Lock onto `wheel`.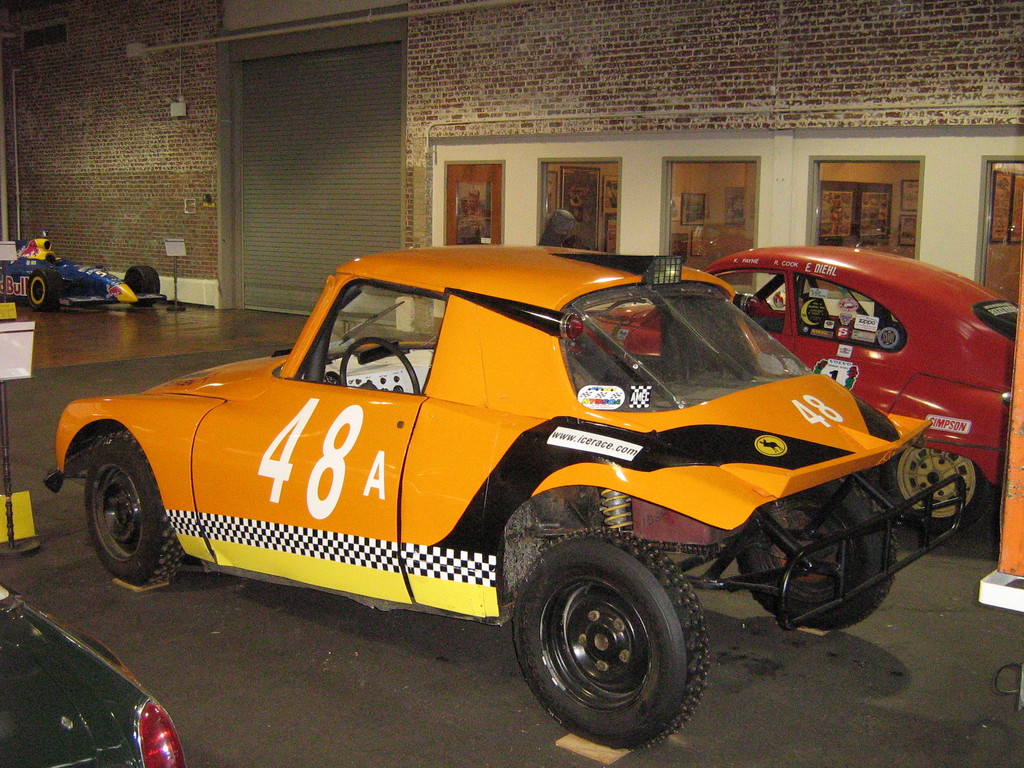
Locked: l=340, t=337, r=419, b=396.
